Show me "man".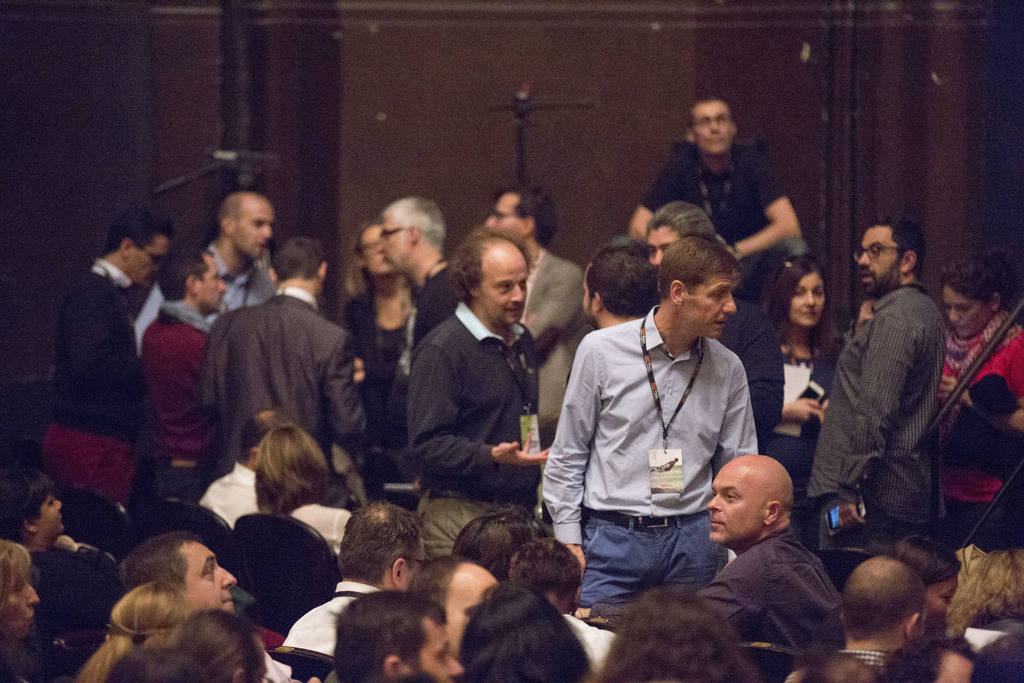
"man" is here: <region>285, 500, 426, 659</region>.
